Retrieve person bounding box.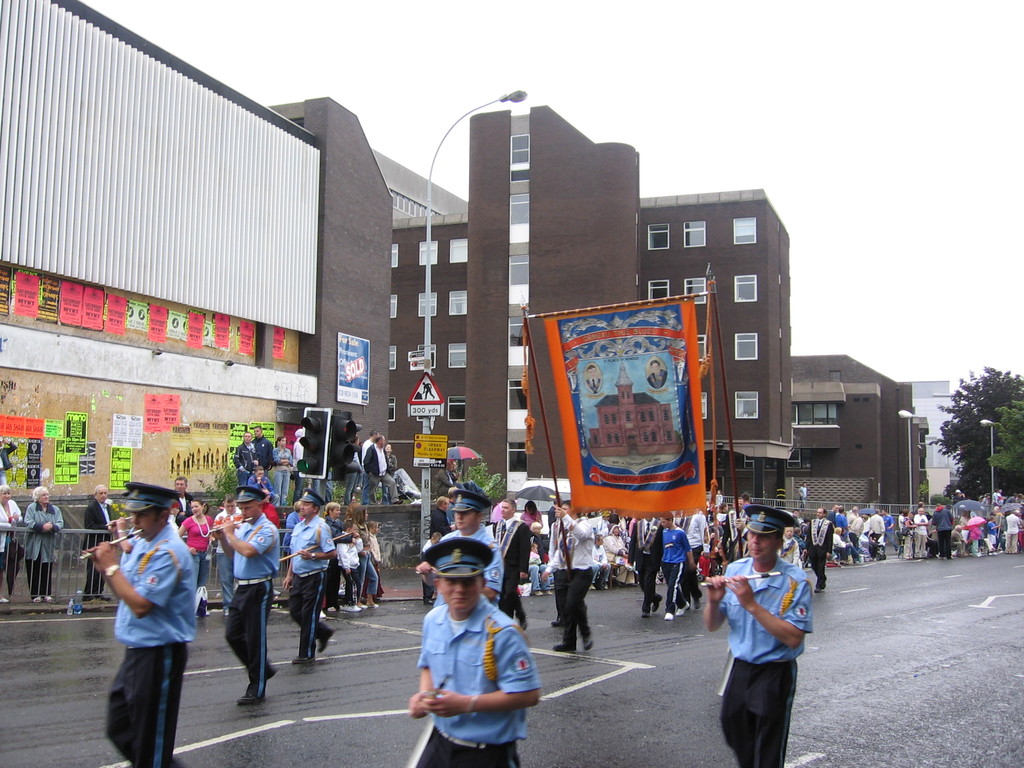
Bounding box: {"left": 344, "top": 435, "right": 360, "bottom": 503}.
